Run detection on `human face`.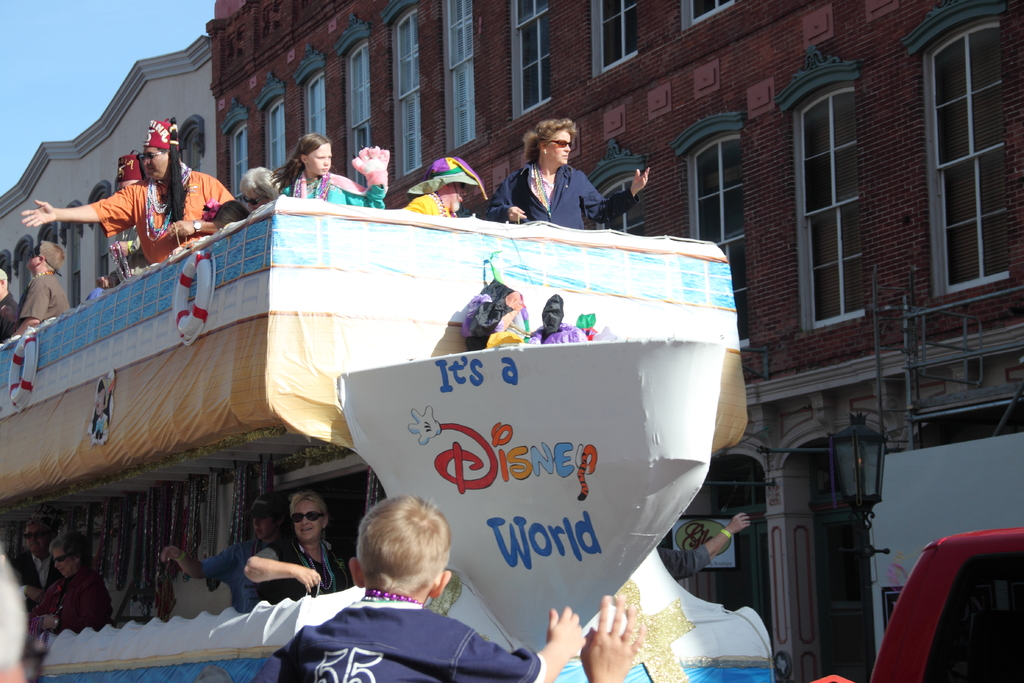
Result: bbox=(308, 140, 332, 180).
